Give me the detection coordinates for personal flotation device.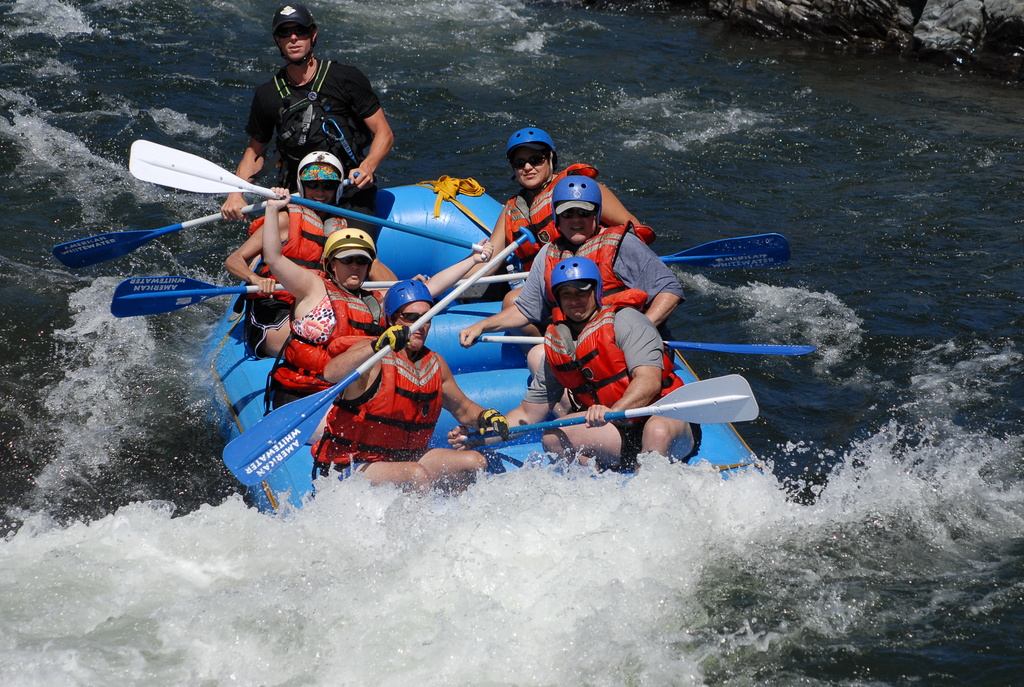
box=[532, 311, 682, 417].
